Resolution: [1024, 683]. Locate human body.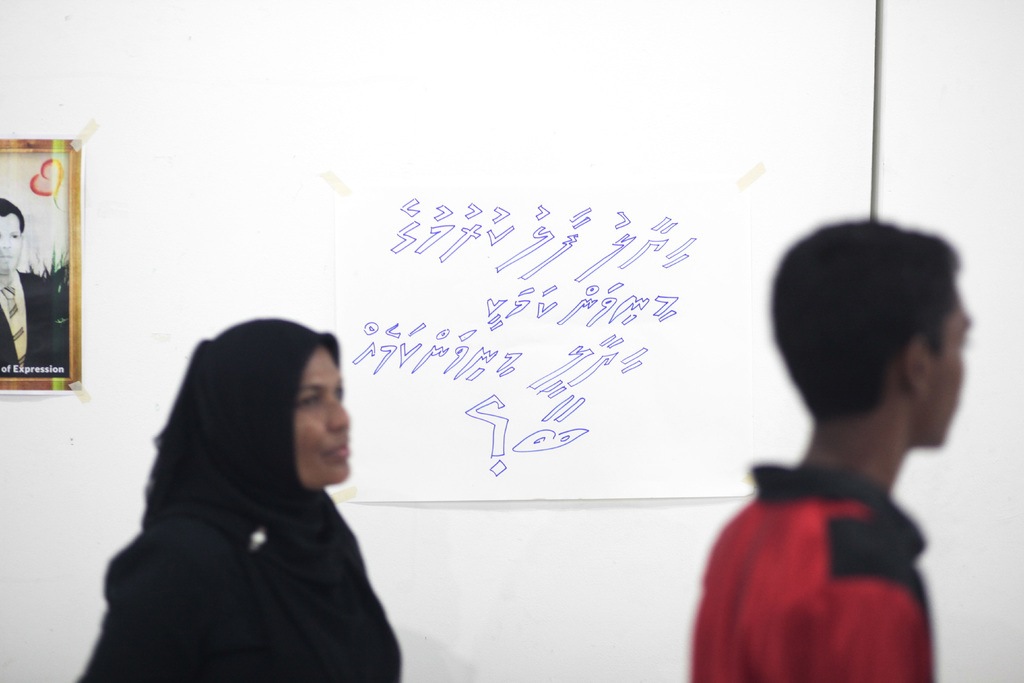
locate(72, 500, 406, 682).
